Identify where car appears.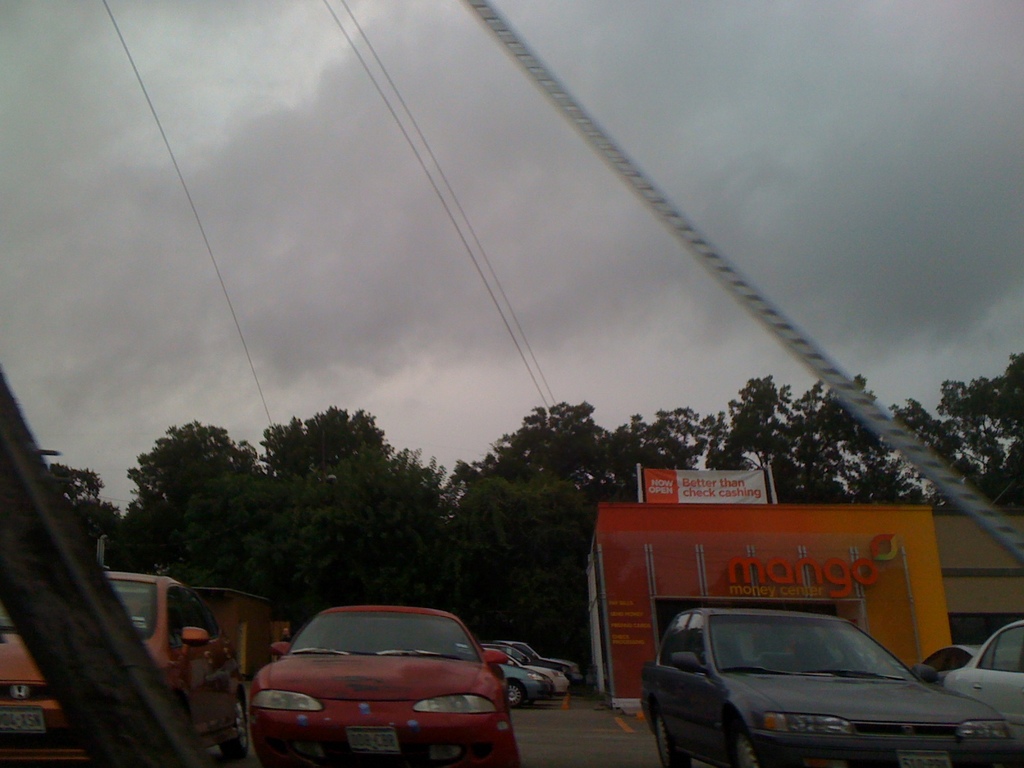
Appears at Rect(0, 571, 250, 767).
